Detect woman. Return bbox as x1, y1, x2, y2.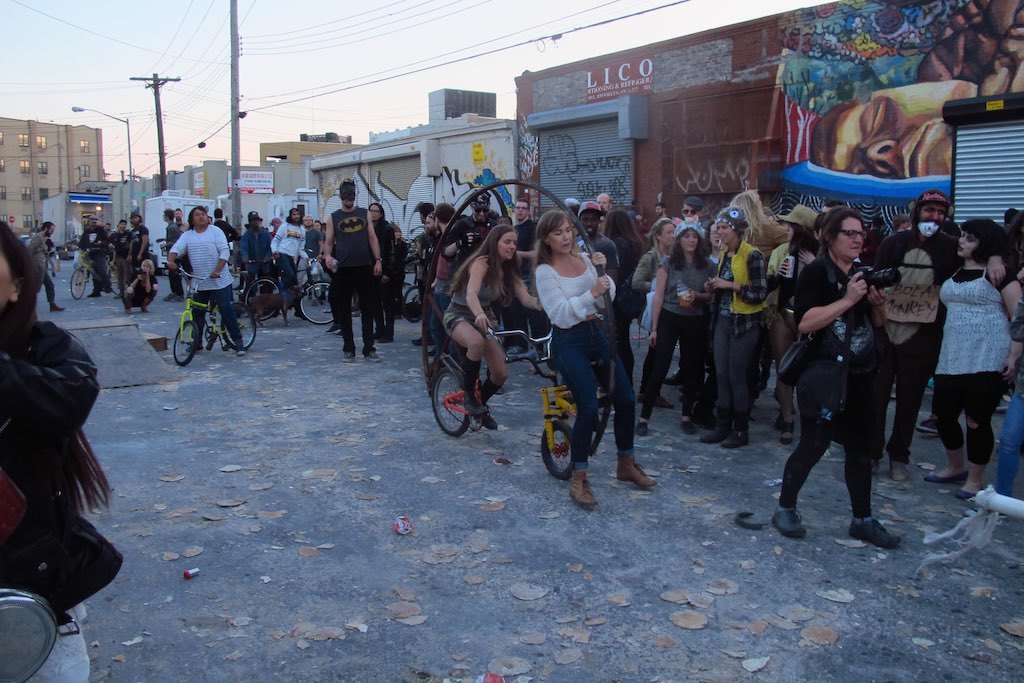
764, 201, 821, 442.
